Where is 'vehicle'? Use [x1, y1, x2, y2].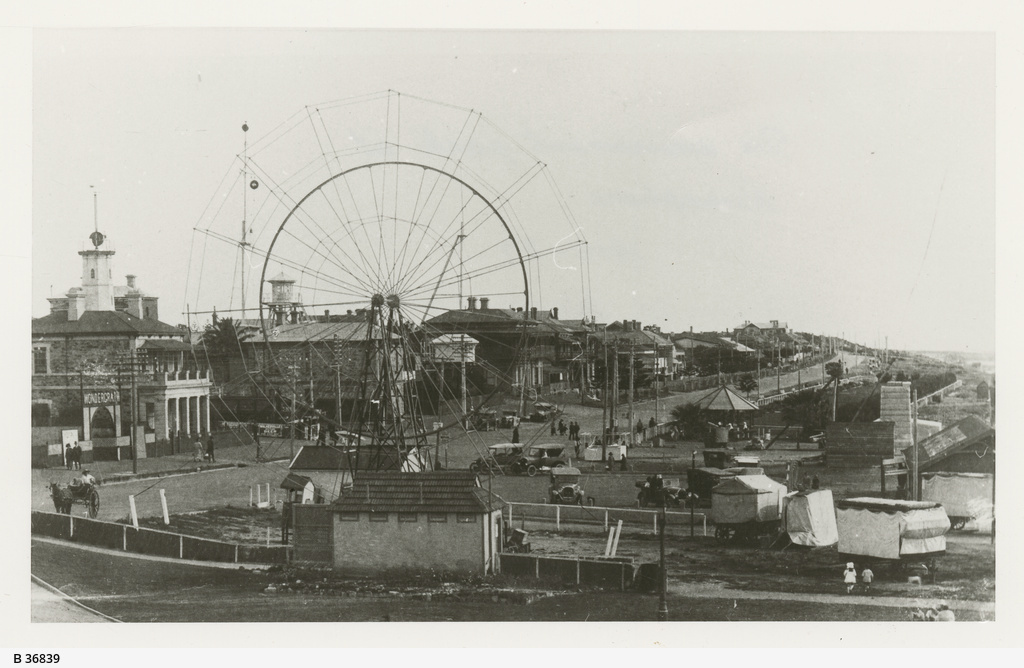
[827, 361, 842, 377].
